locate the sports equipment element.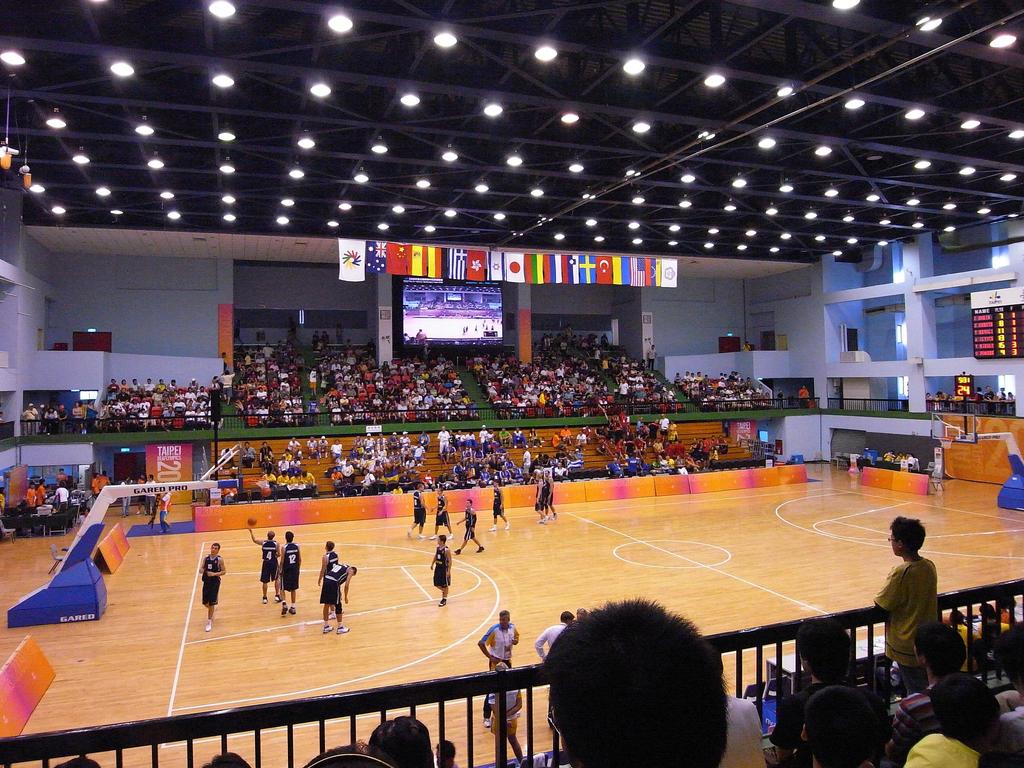
Element bbox: [left=337, top=628, right=351, bottom=636].
